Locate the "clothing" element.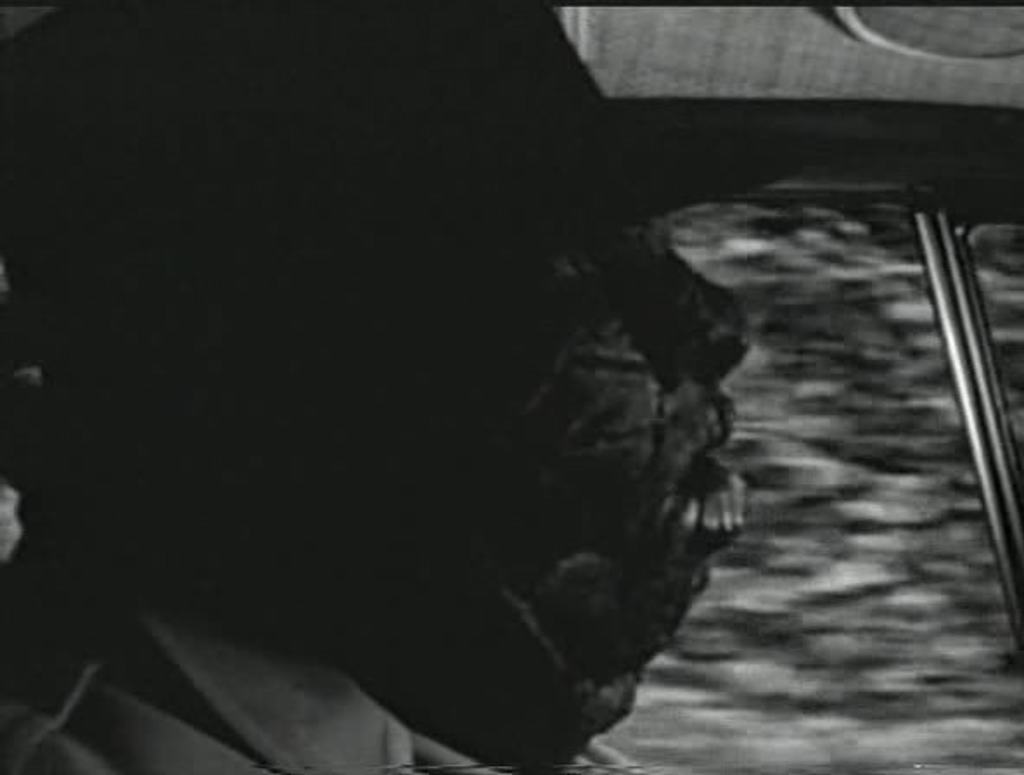
Element bbox: region(0, 457, 502, 773).
